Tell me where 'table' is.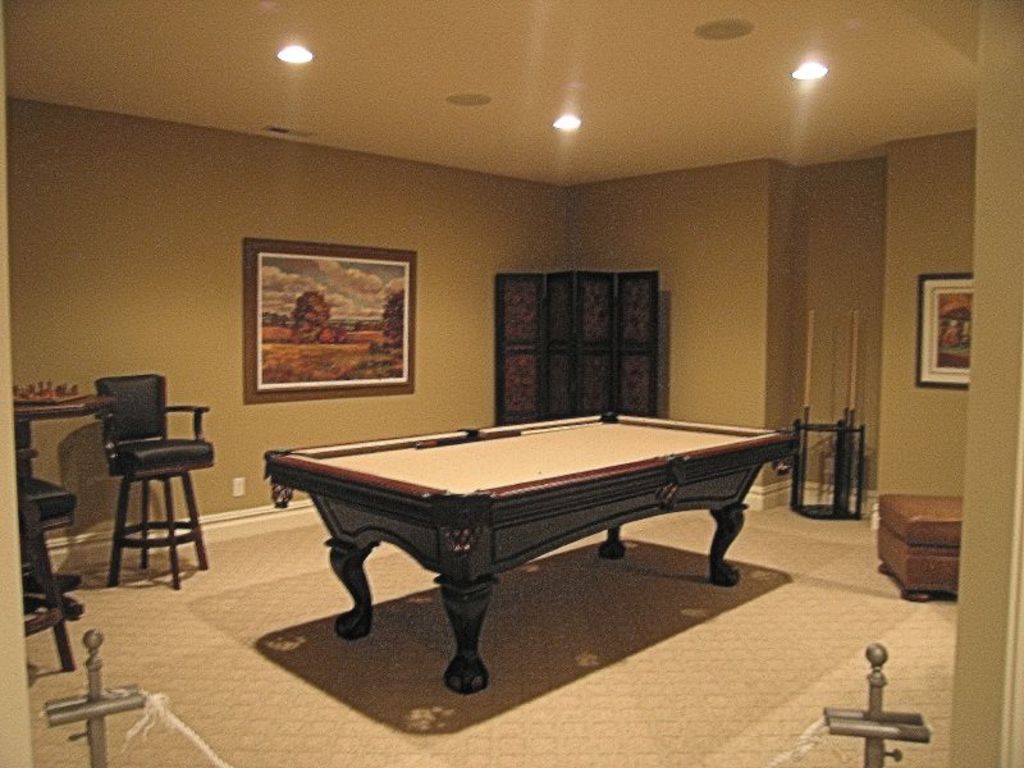
'table' is at box(13, 387, 111, 608).
